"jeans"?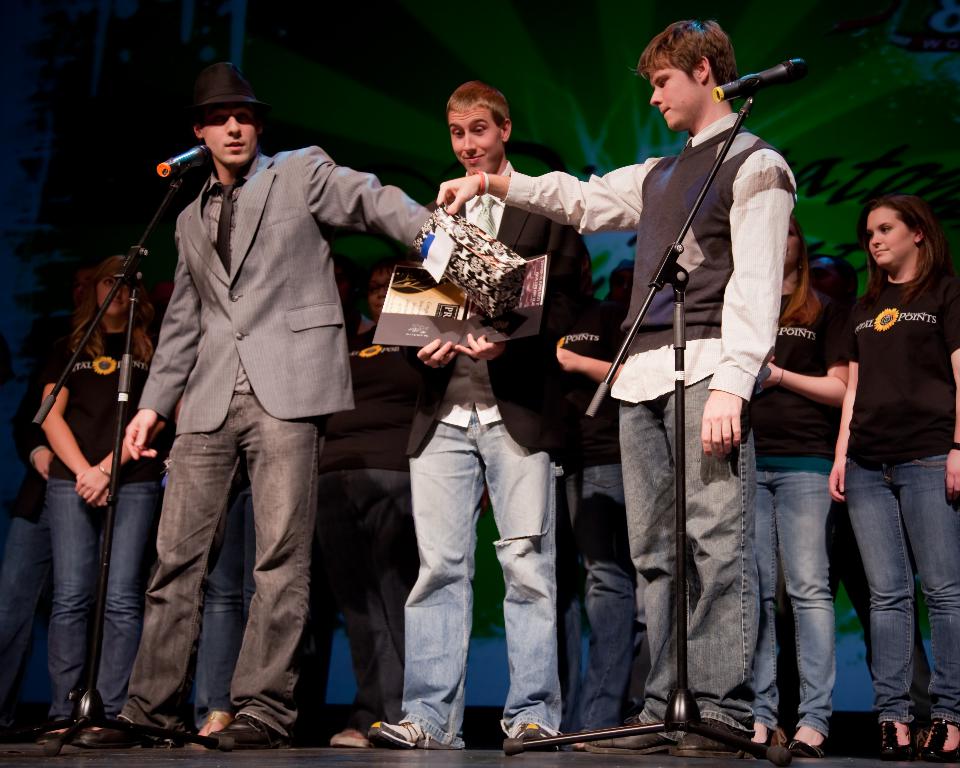
559,460,629,732
